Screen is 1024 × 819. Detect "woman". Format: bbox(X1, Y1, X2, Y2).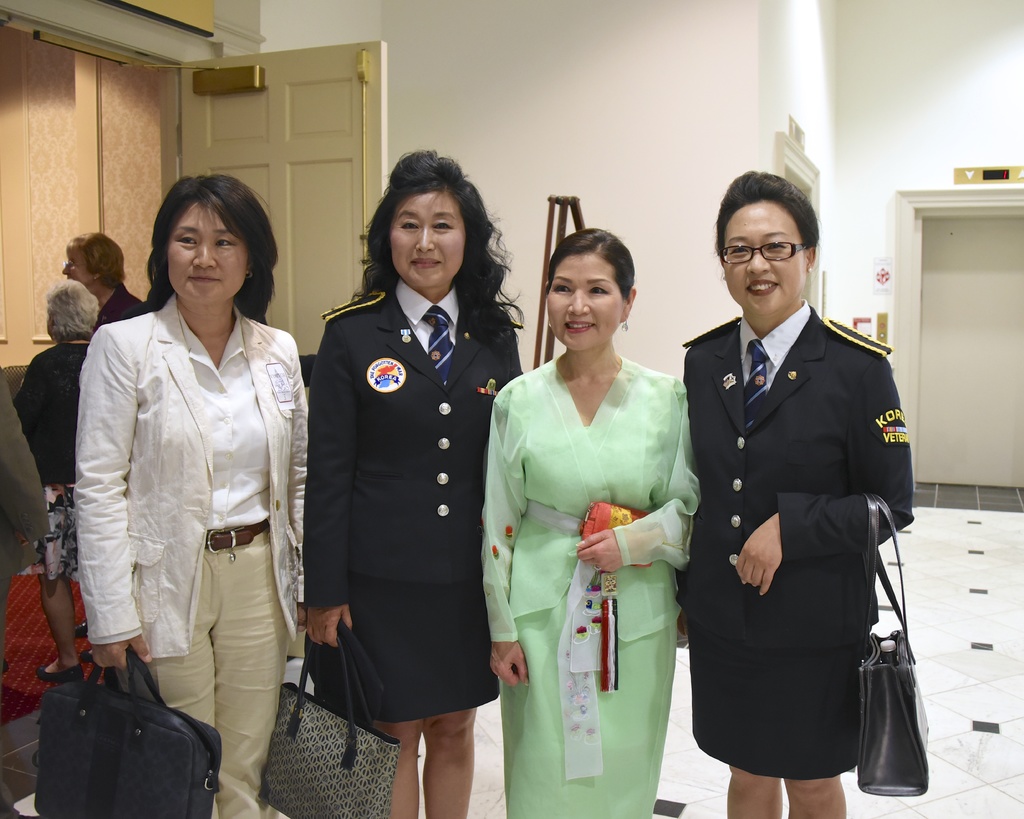
bbox(300, 145, 527, 818).
